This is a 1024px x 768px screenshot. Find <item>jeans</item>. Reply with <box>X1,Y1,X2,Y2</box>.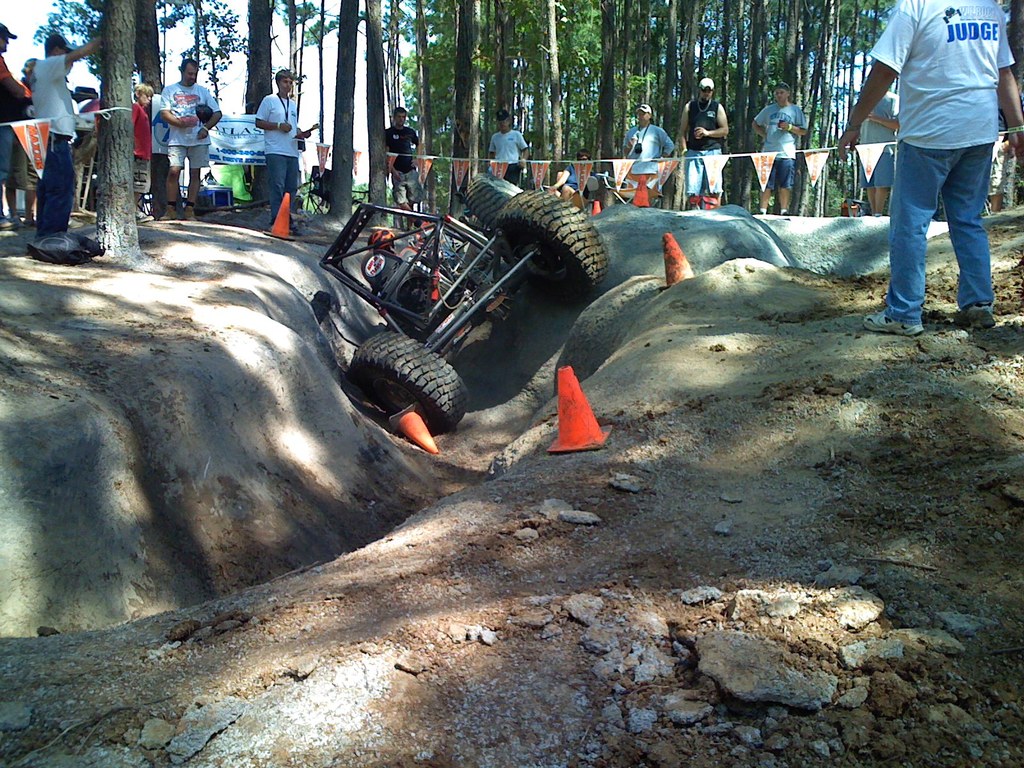
<box>26,137,75,237</box>.
